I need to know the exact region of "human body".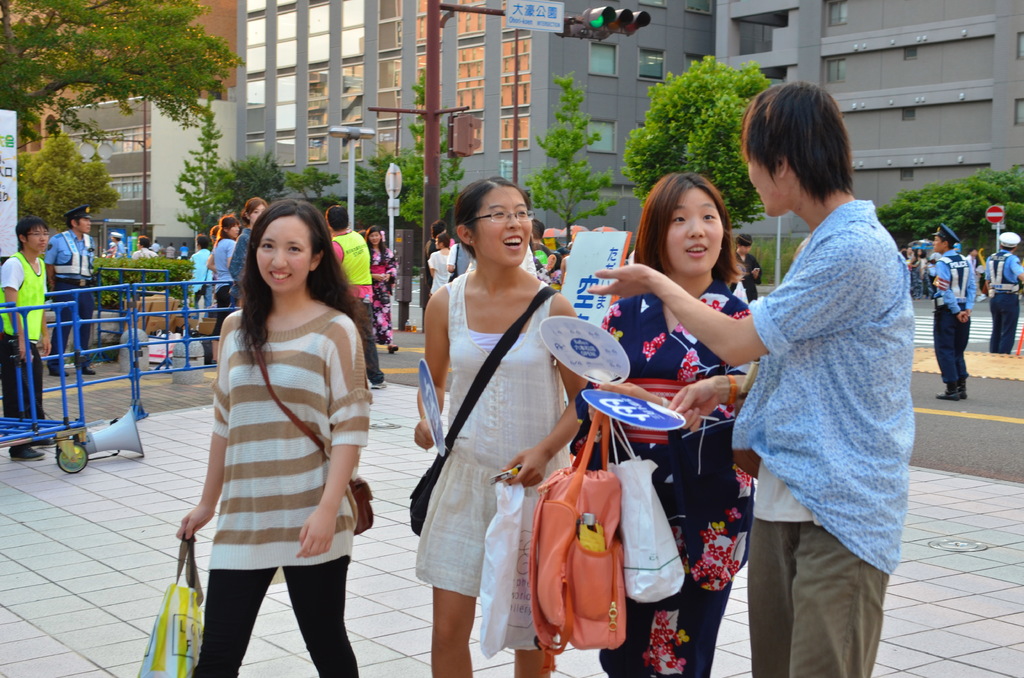
Region: rect(0, 210, 49, 456).
